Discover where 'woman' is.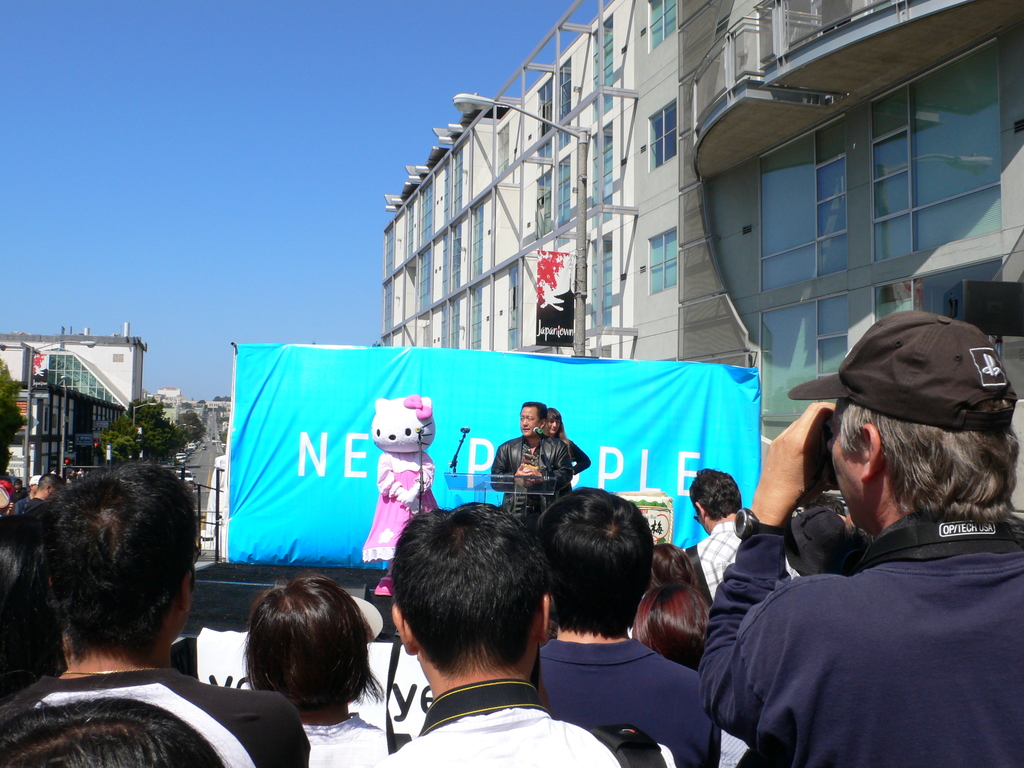
Discovered at (left=644, top=538, right=700, bottom=589).
